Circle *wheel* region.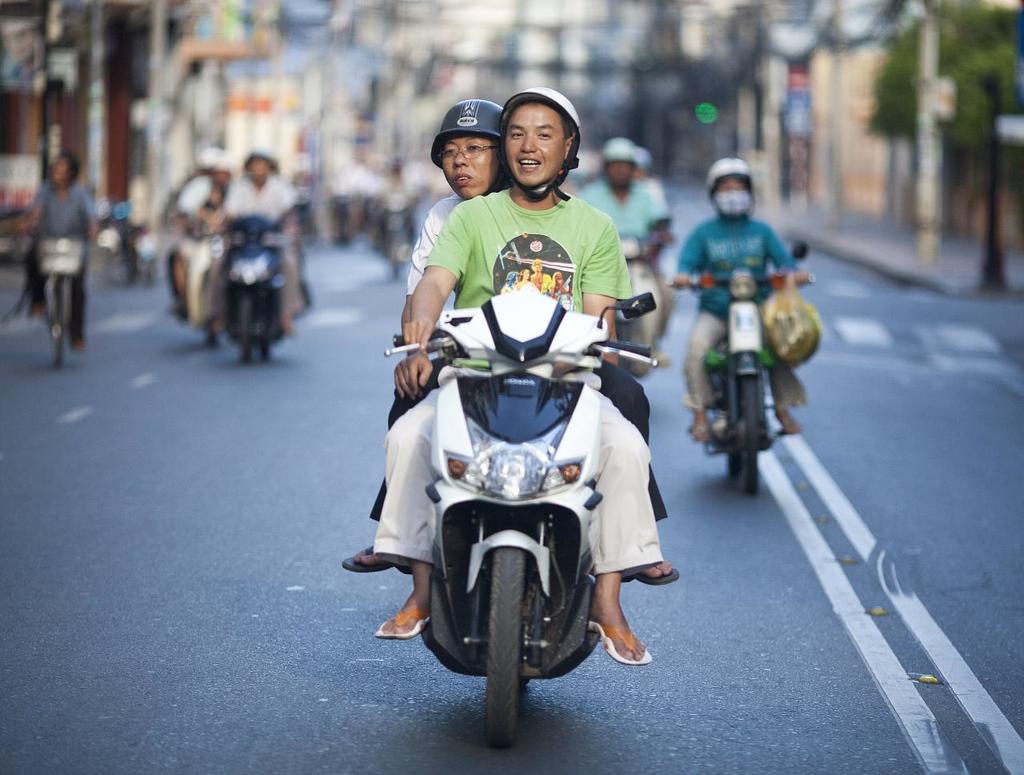
Region: left=53, top=274, right=70, bottom=371.
